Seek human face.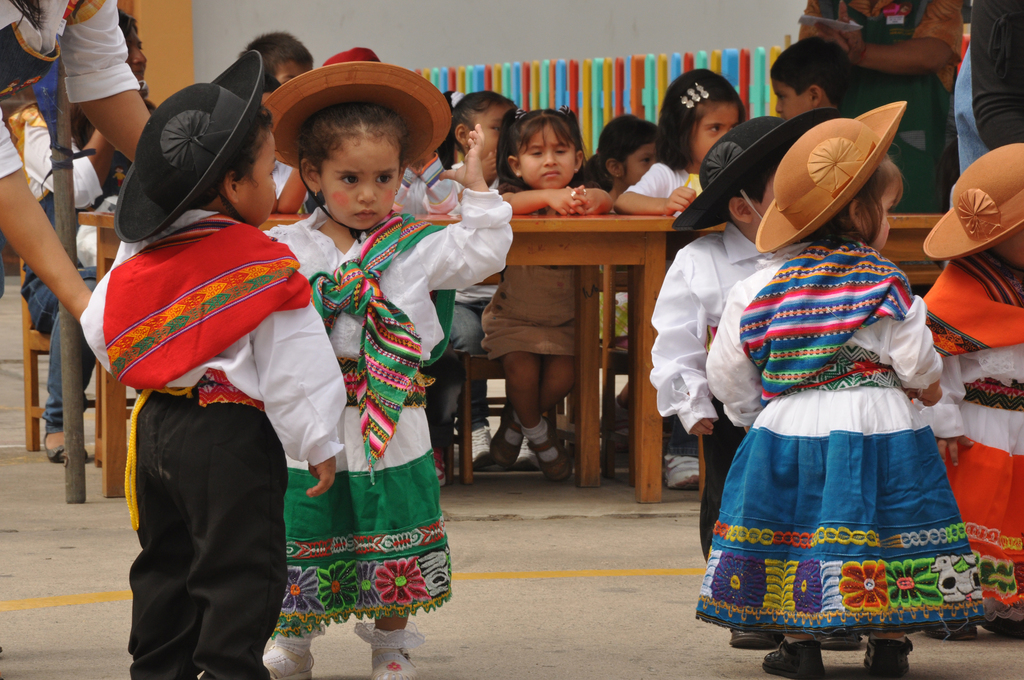
select_region(321, 131, 399, 231).
